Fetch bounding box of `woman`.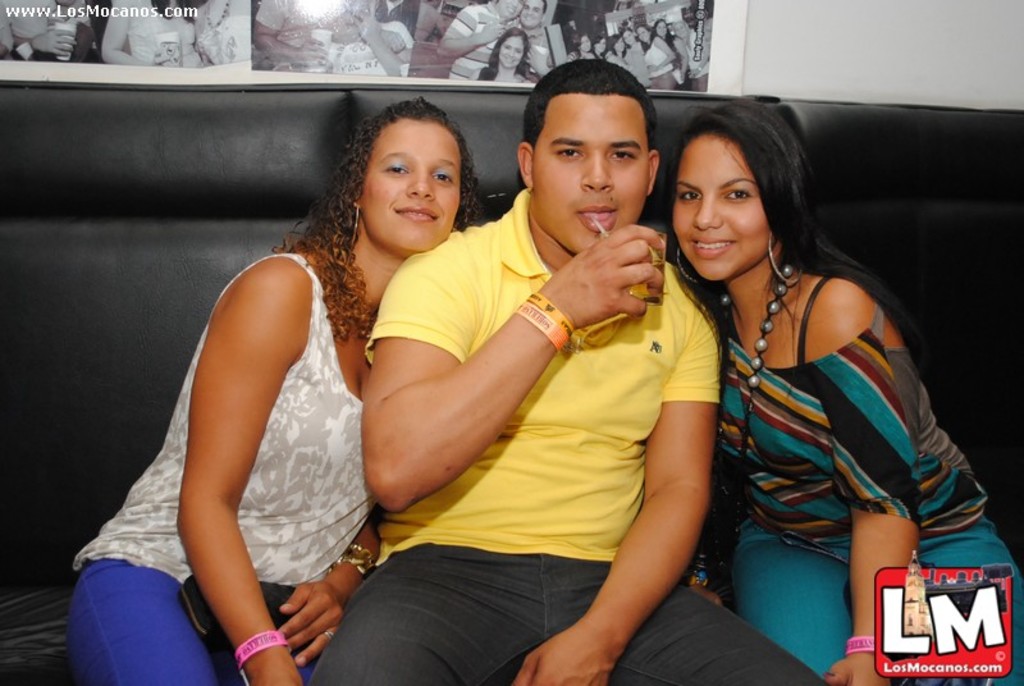
Bbox: bbox(639, 24, 676, 88).
